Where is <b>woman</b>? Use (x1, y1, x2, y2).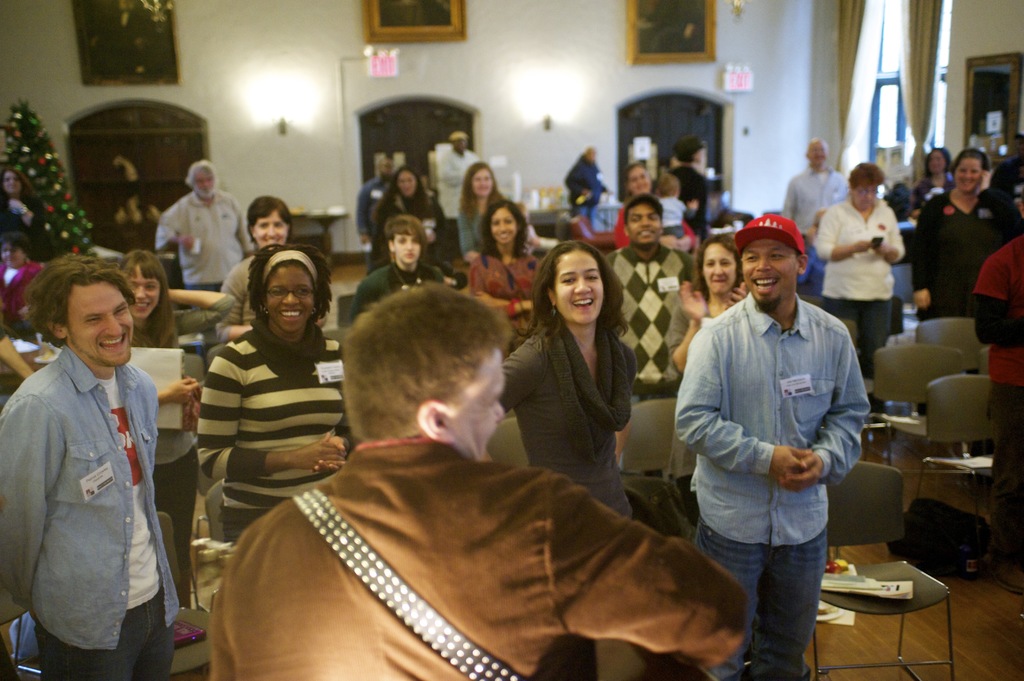
(455, 161, 510, 269).
